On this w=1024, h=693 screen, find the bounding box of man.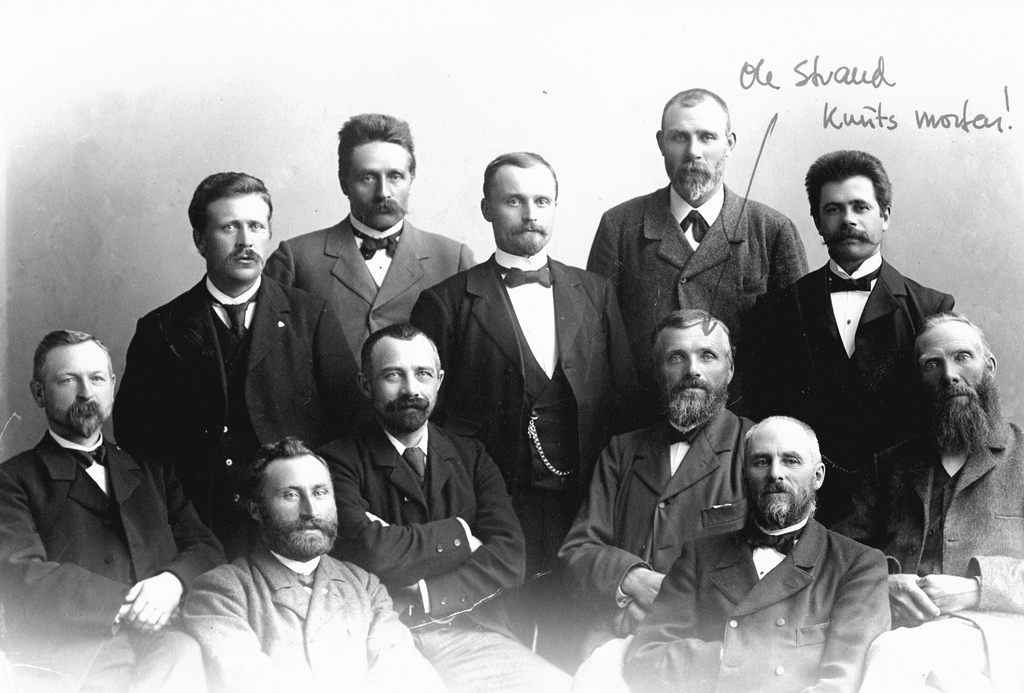
Bounding box: bbox=(168, 426, 479, 682).
